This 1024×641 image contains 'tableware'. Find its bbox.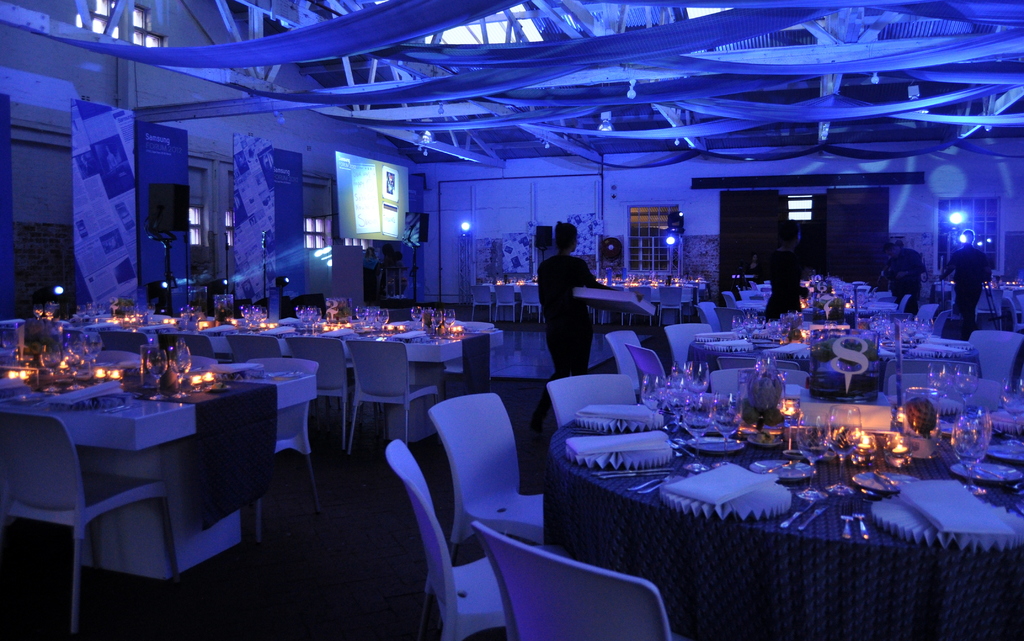
locate(688, 356, 709, 387).
